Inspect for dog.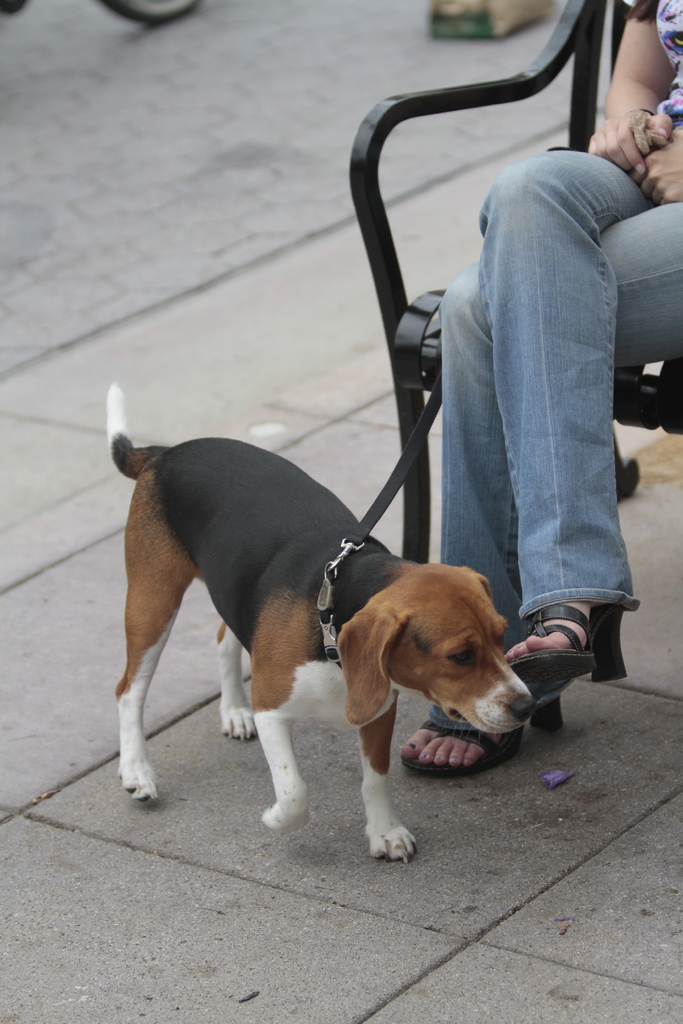
Inspection: bbox=[103, 383, 537, 861].
